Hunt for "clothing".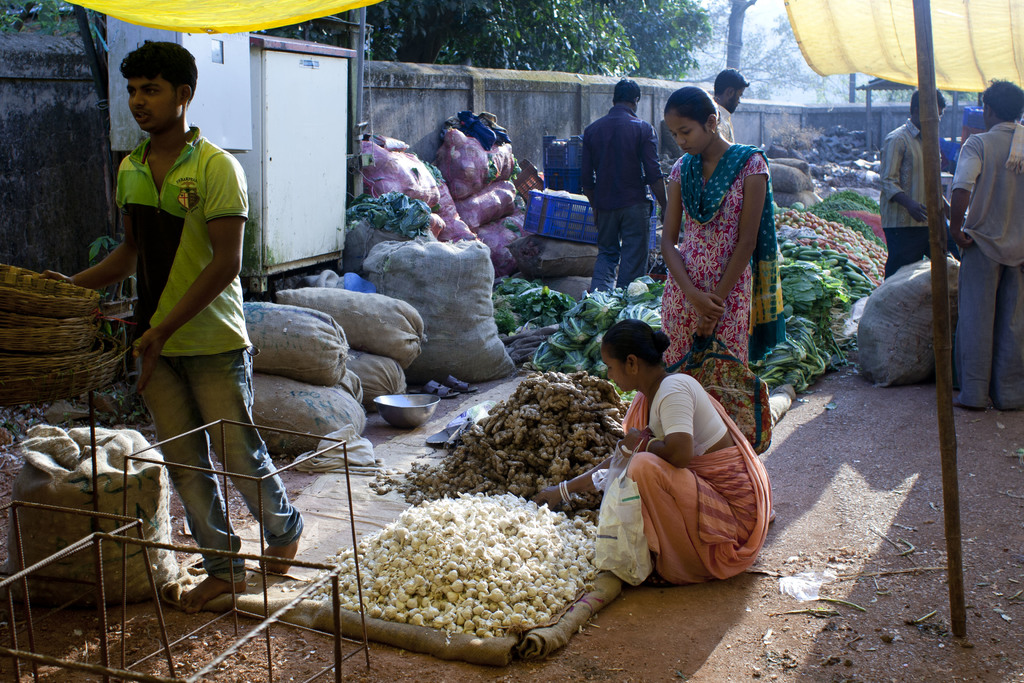
Hunted down at x1=621, y1=372, x2=772, y2=584.
